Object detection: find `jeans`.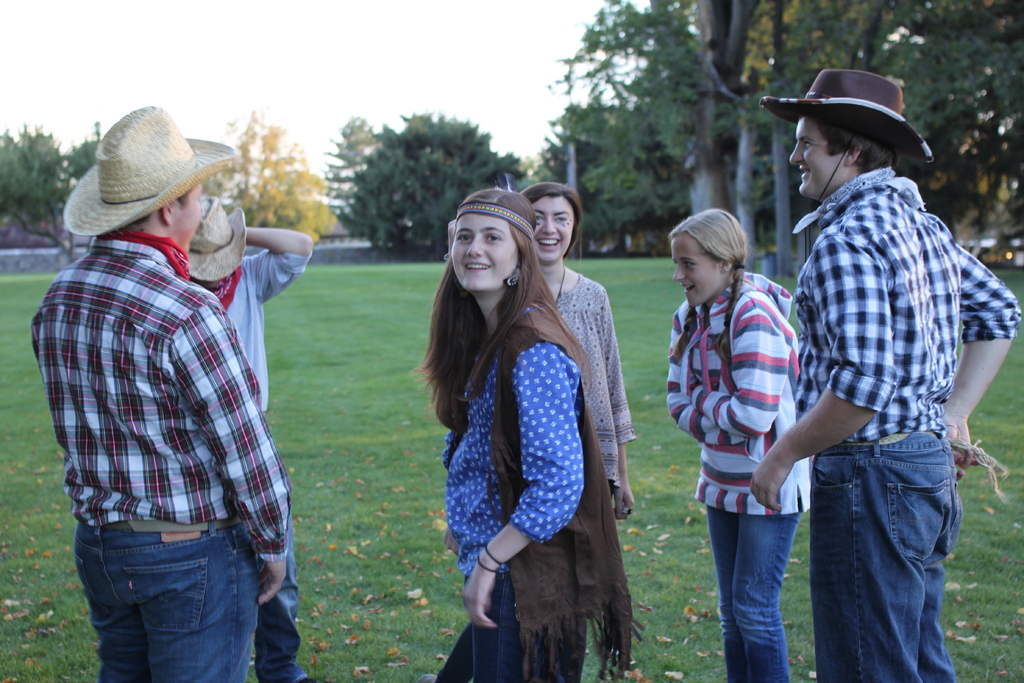
l=813, t=431, r=964, b=682.
